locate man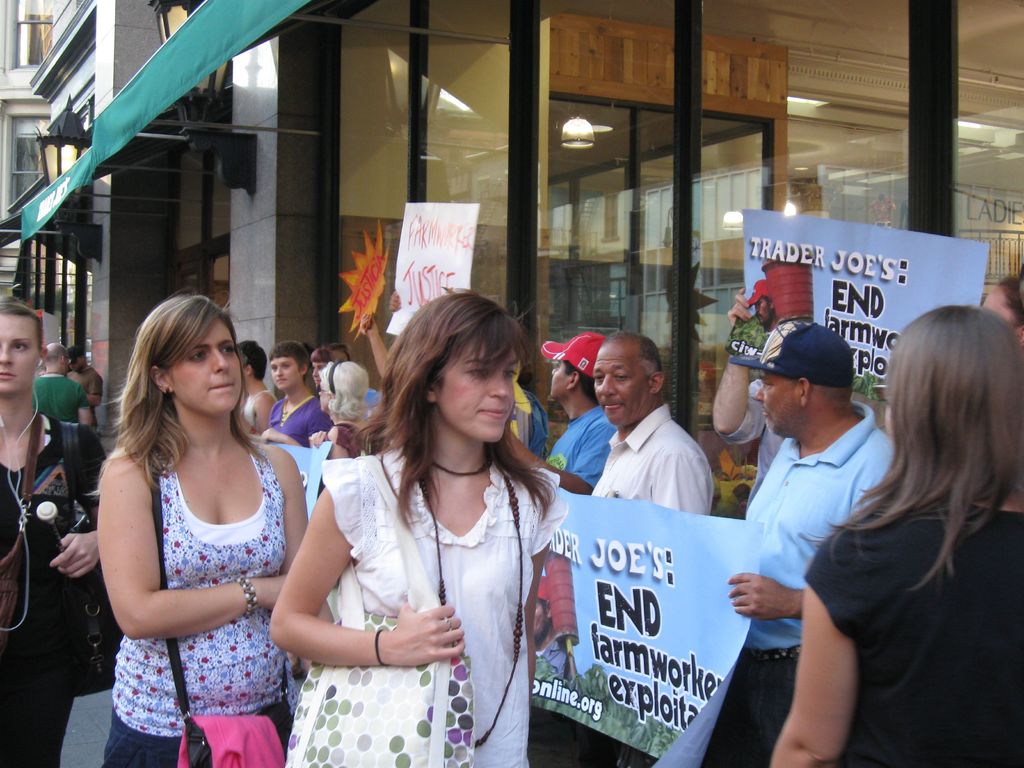
x1=728, y1=321, x2=891, y2=767
